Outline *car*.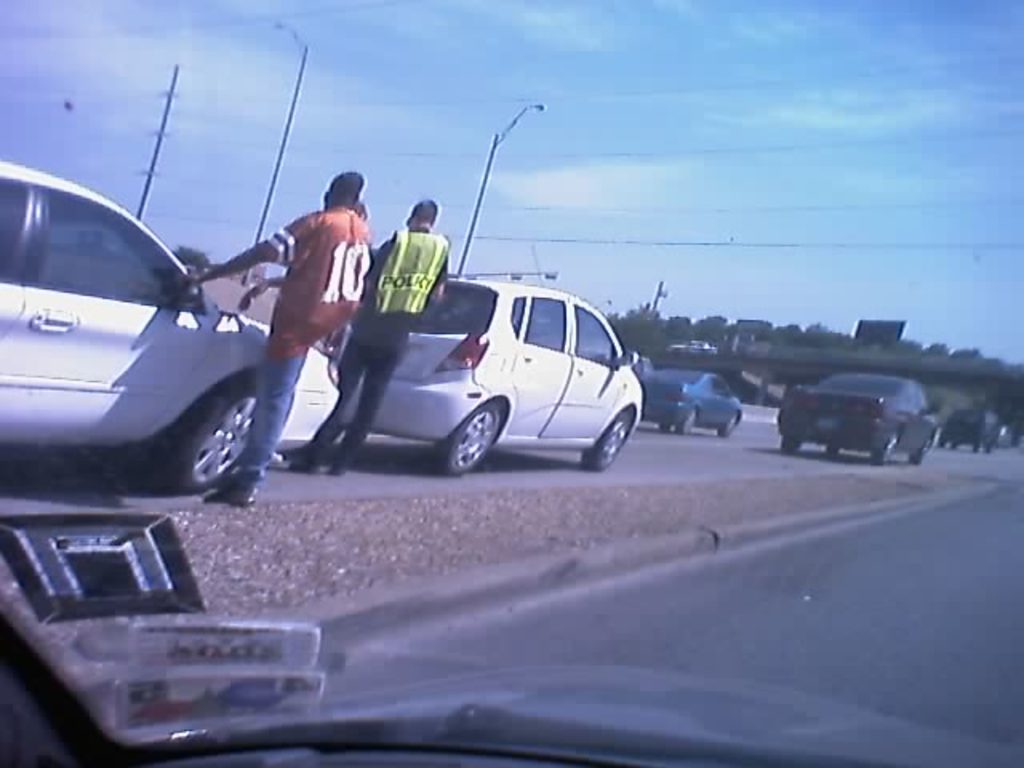
Outline: [346,275,645,474].
